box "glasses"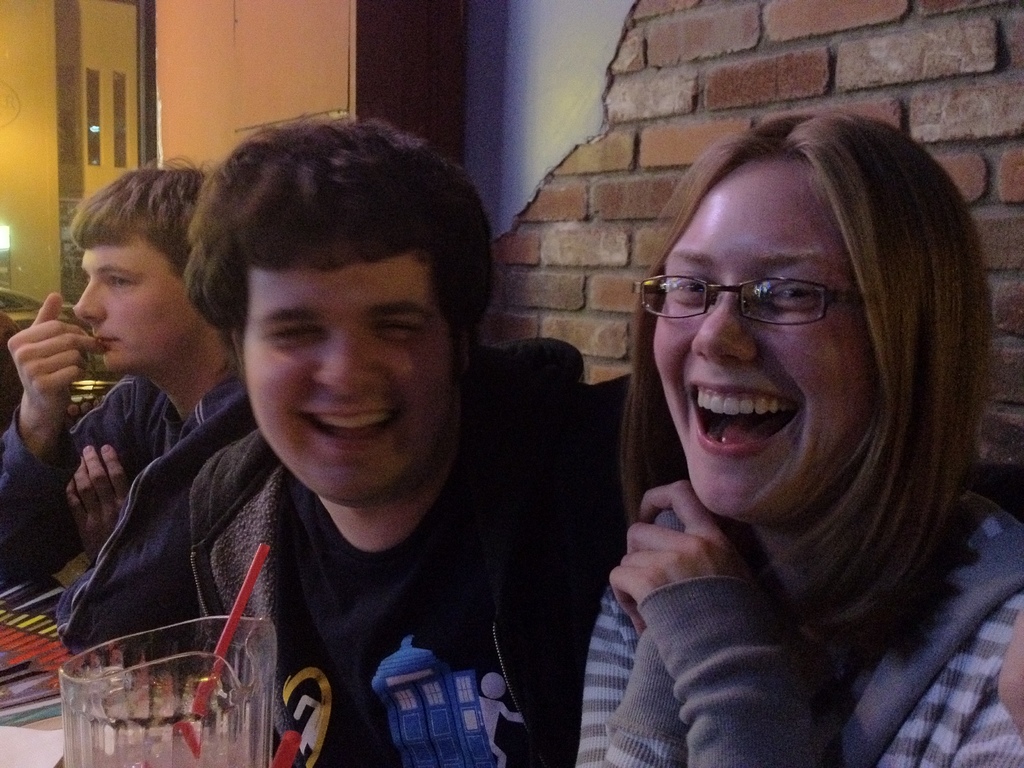
631, 276, 863, 329
